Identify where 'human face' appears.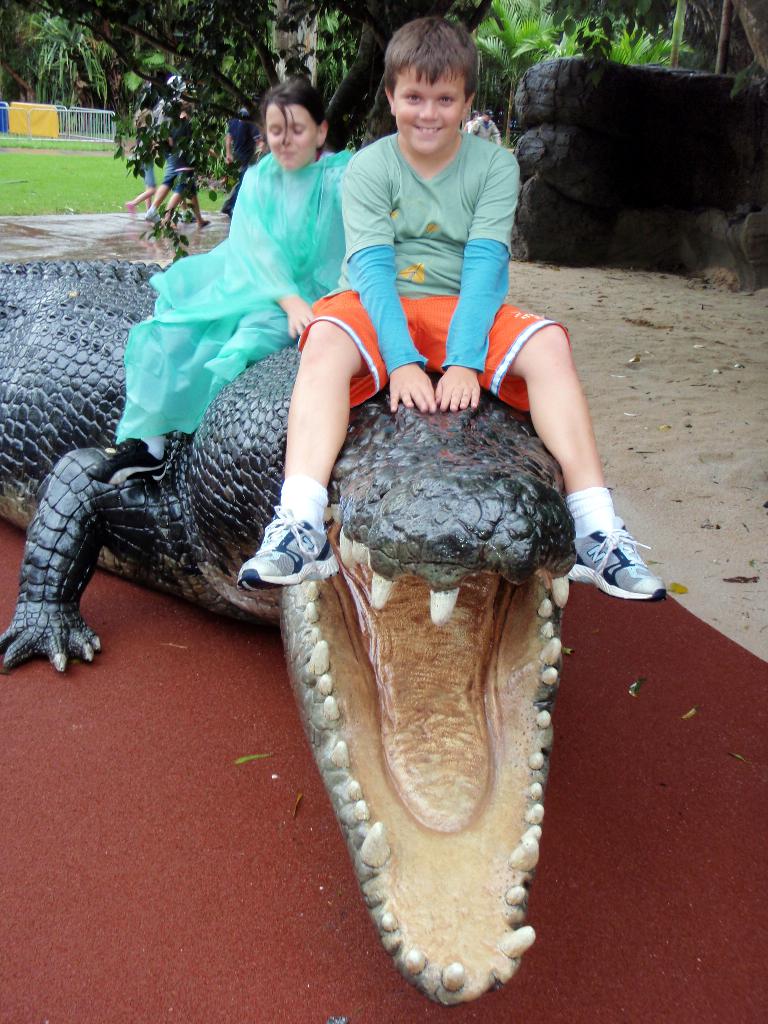
Appears at bbox=[394, 64, 470, 154].
